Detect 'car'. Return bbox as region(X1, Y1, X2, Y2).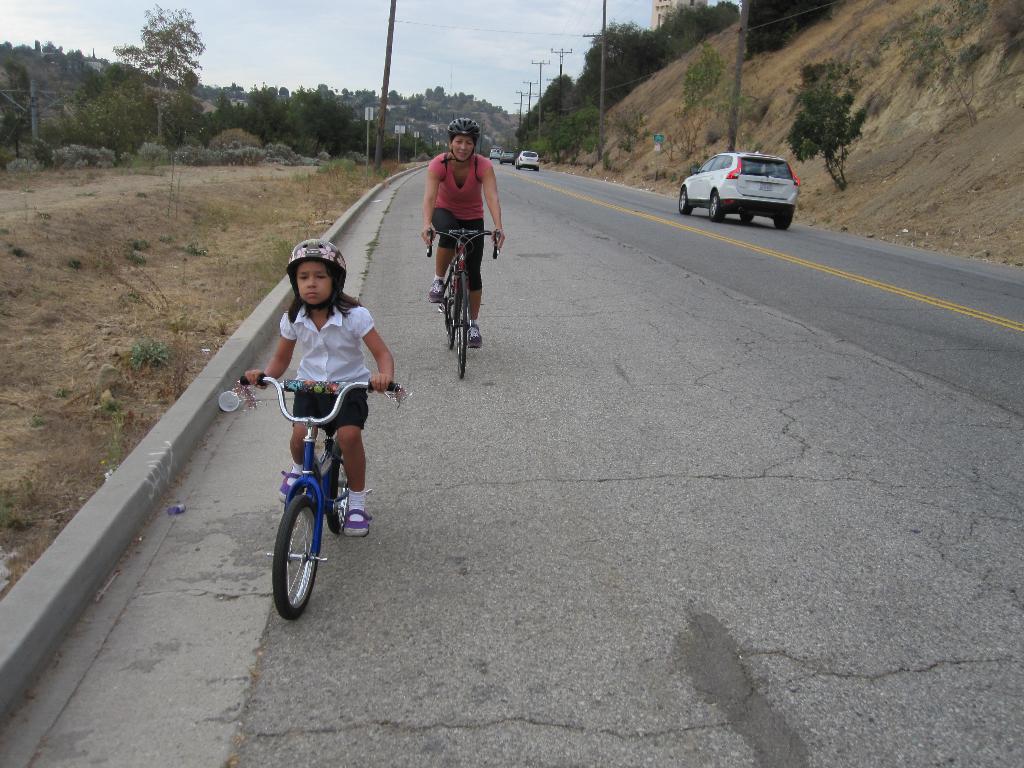
region(675, 152, 800, 230).
